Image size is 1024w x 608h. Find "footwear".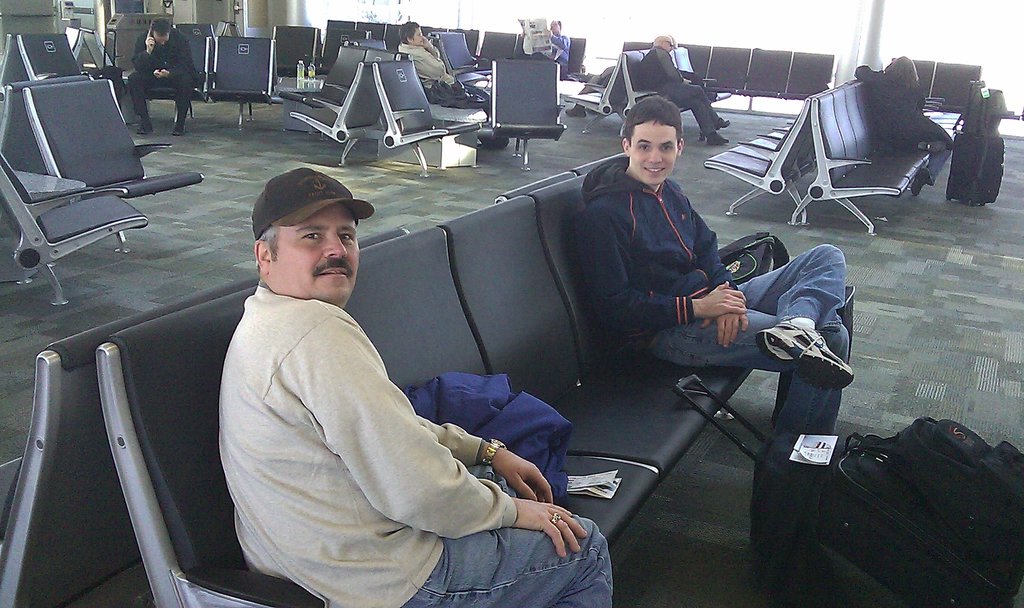
box(908, 167, 926, 196).
